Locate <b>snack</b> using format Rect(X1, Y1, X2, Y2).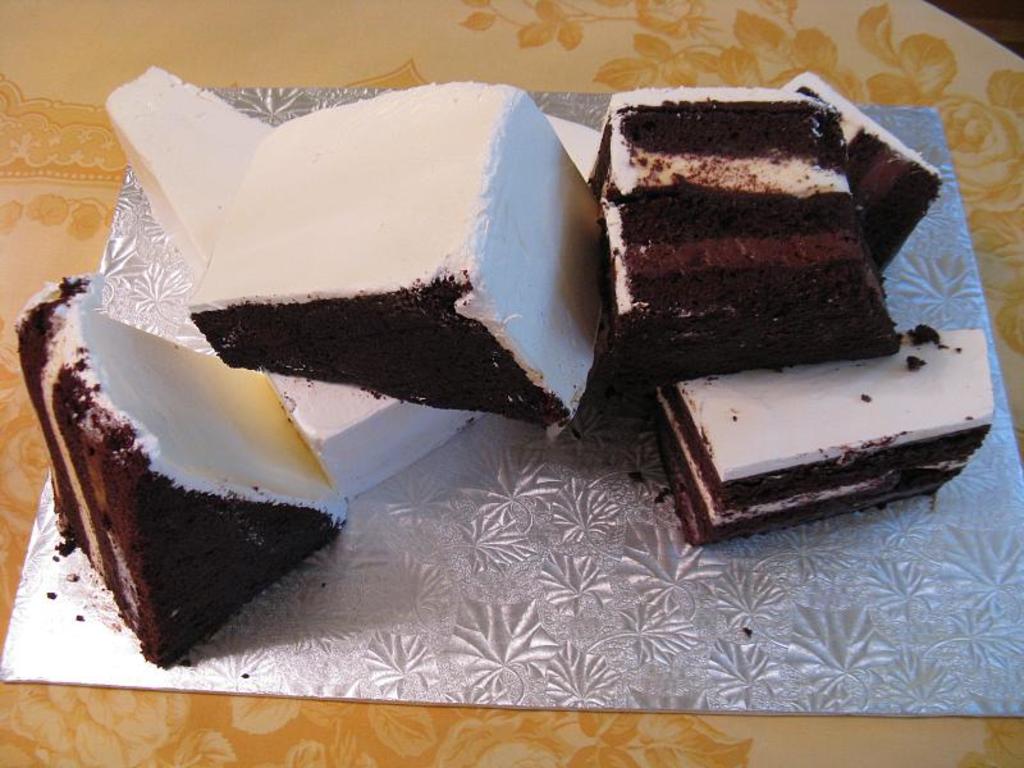
Rect(187, 81, 586, 416).
